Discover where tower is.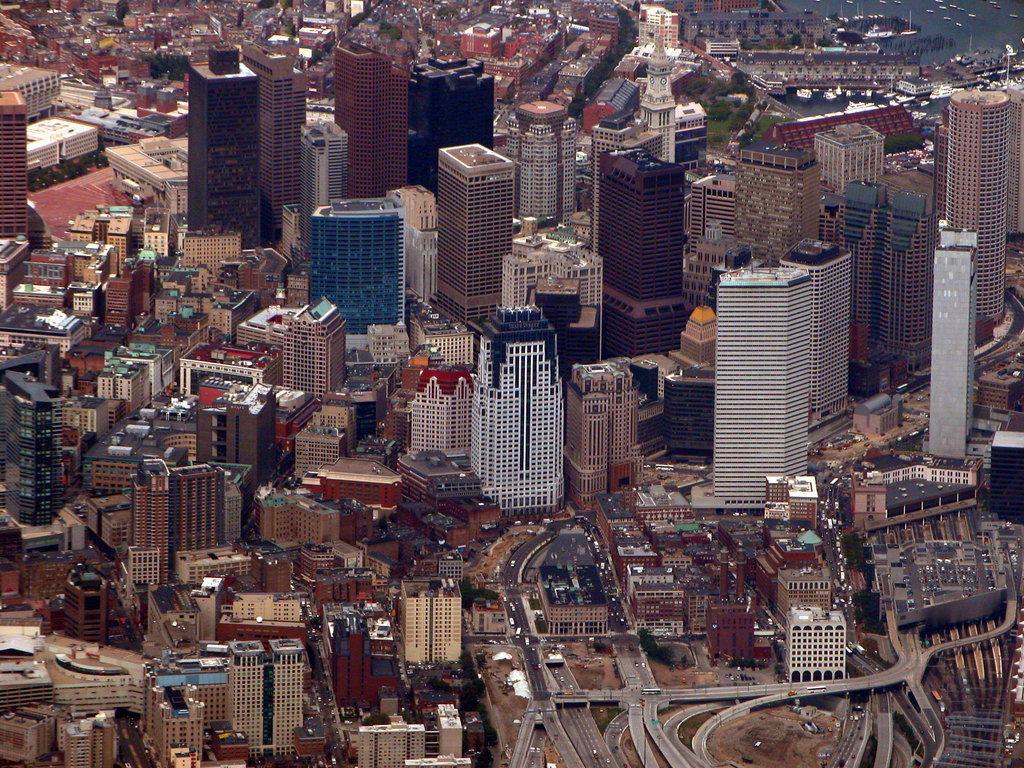
Discovered at {"x1": 714, "y1": 259, "x2": 817, "y2": 500}.
